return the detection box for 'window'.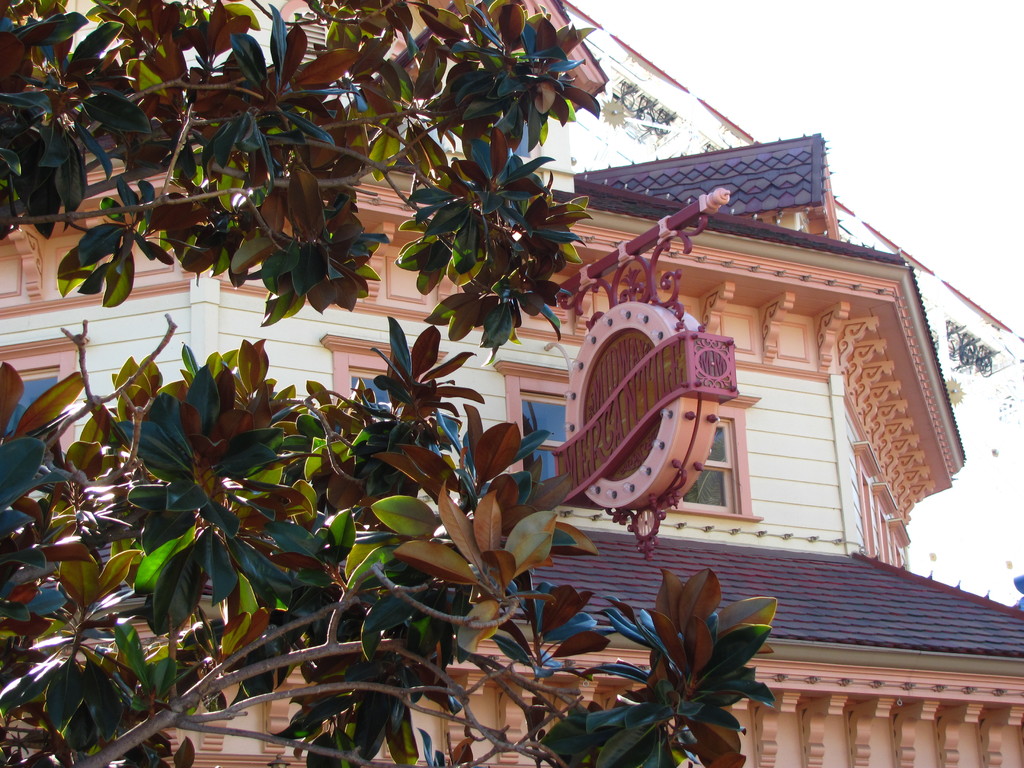
locate(0, 327, 87, 514).
